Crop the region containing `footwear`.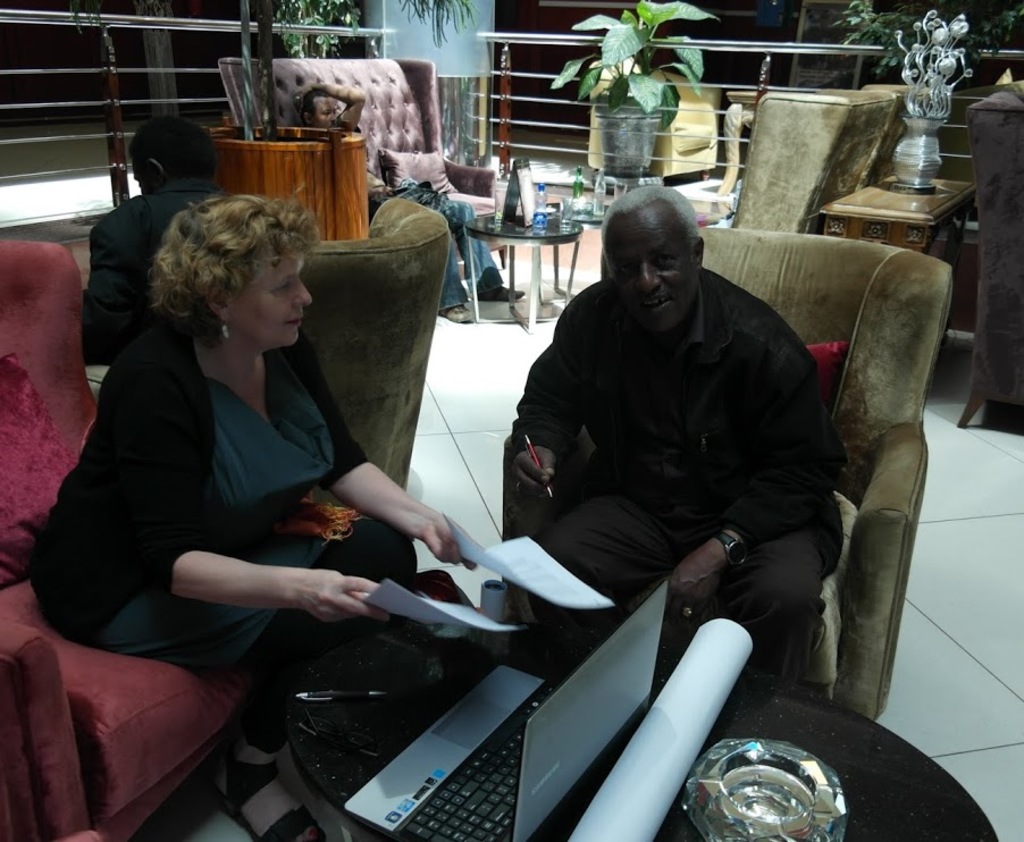
Crop region: {"x1": 215, "y1": 750, "x2": 325, "y2": 841}.
